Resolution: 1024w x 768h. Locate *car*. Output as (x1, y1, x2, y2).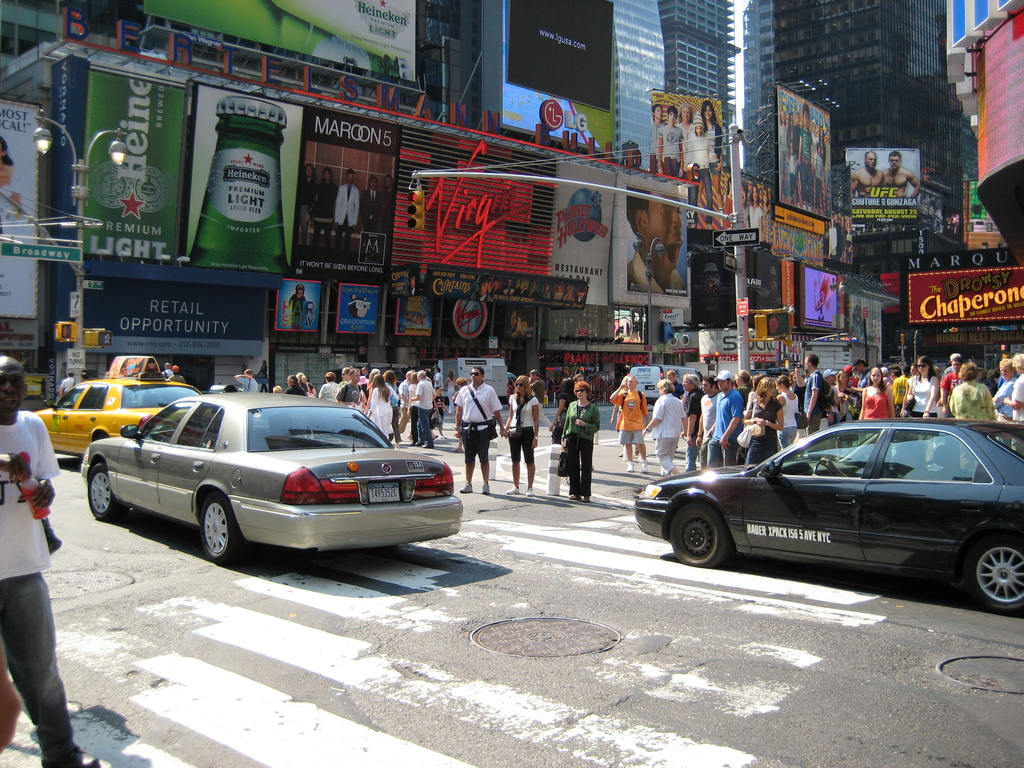
(33, 355, 218, 461).
